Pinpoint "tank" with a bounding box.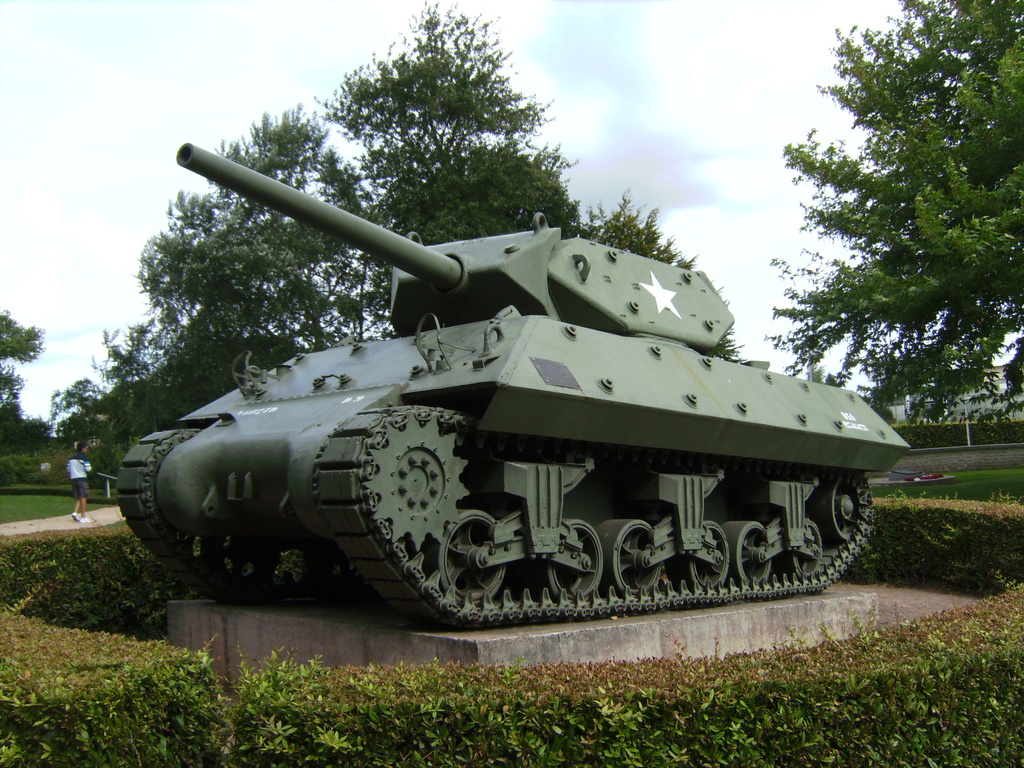
(left=111, top=142, right=913, bottom=628).
